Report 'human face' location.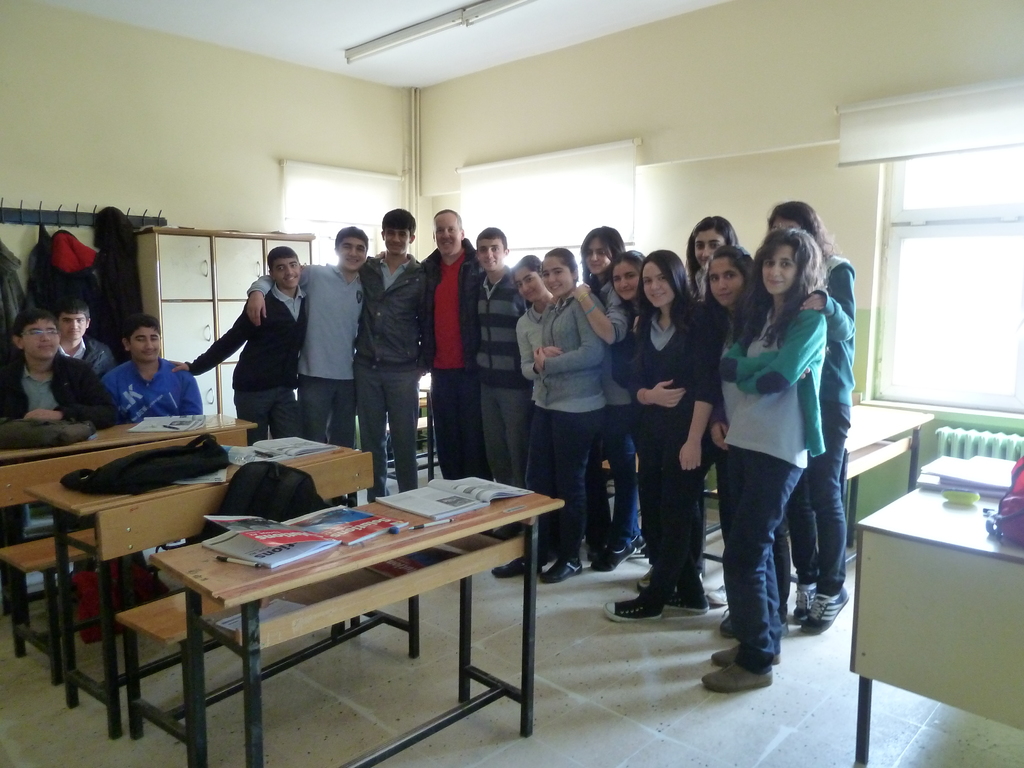
Report: <box>477,241,499,269</box>.
